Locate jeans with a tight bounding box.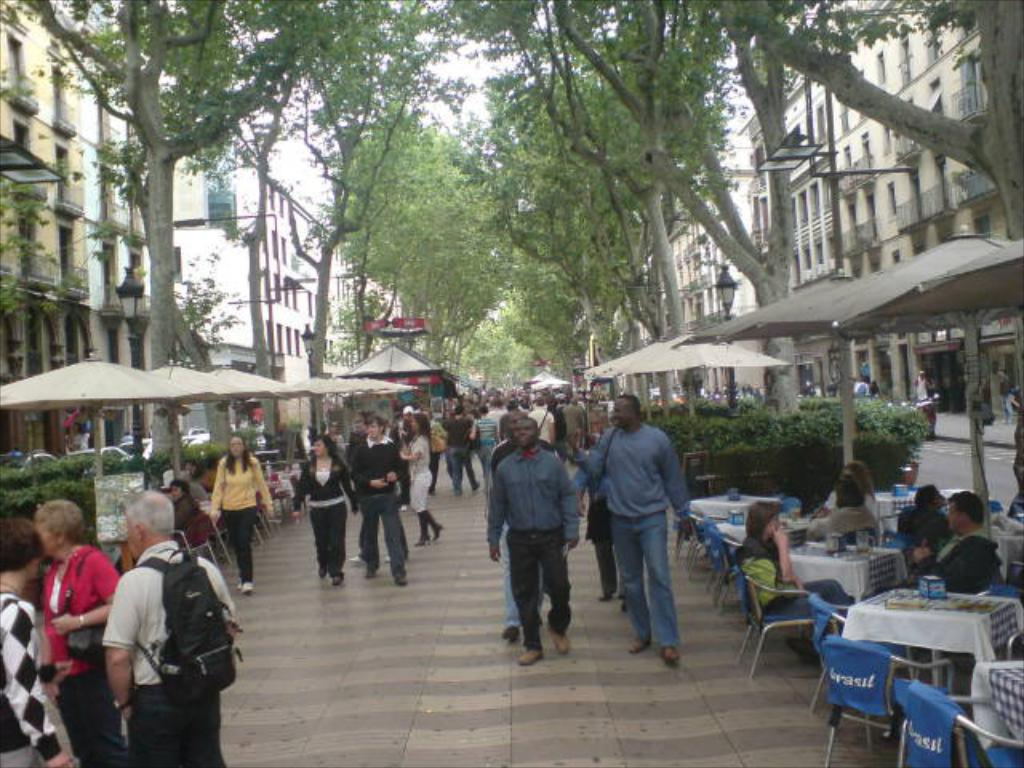
(x1=450, y1=448, x2=483, y2=486).
